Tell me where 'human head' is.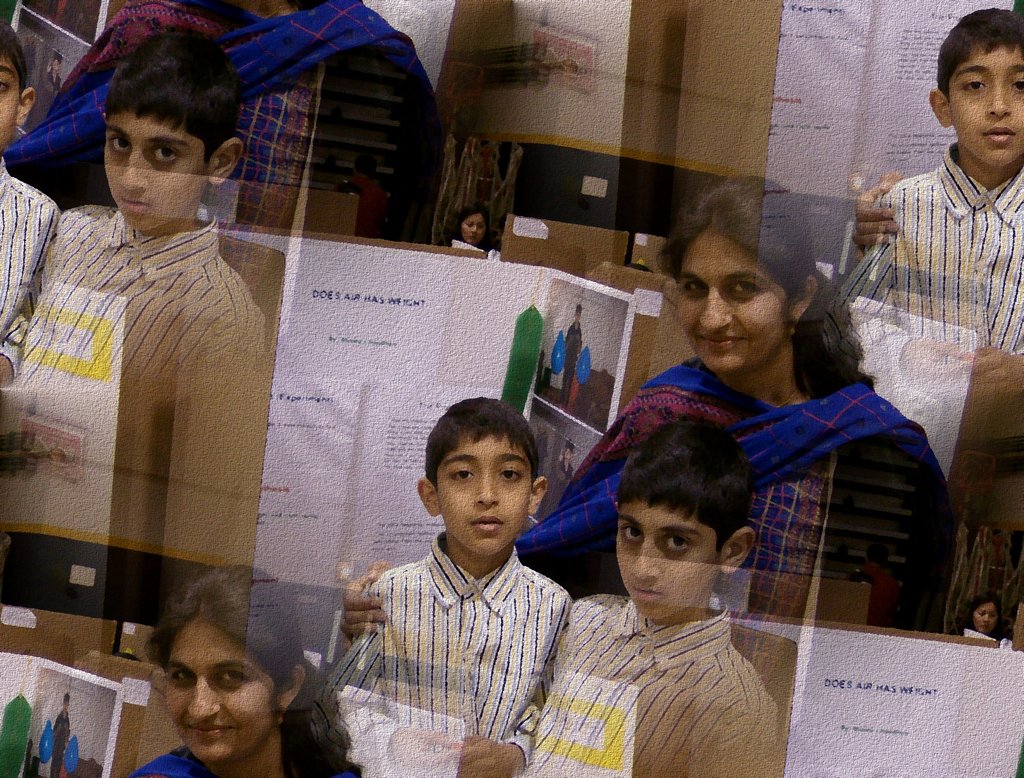
'human head' is at [665,174,813,371].
